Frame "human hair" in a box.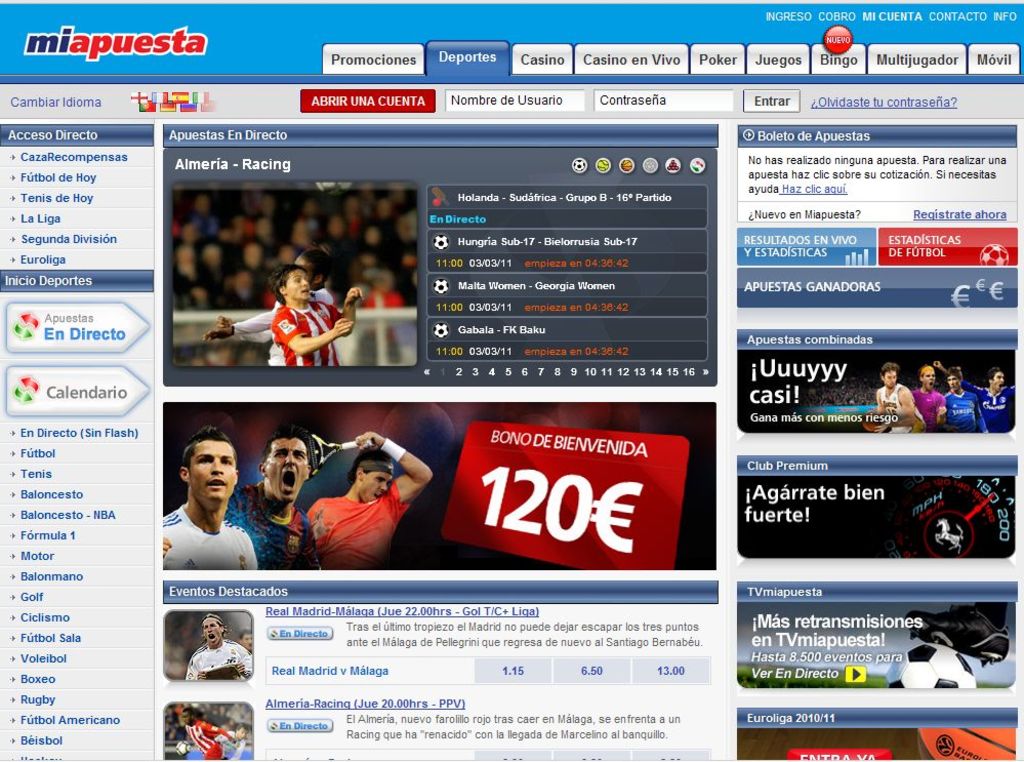
204, 612, 229, 630.
